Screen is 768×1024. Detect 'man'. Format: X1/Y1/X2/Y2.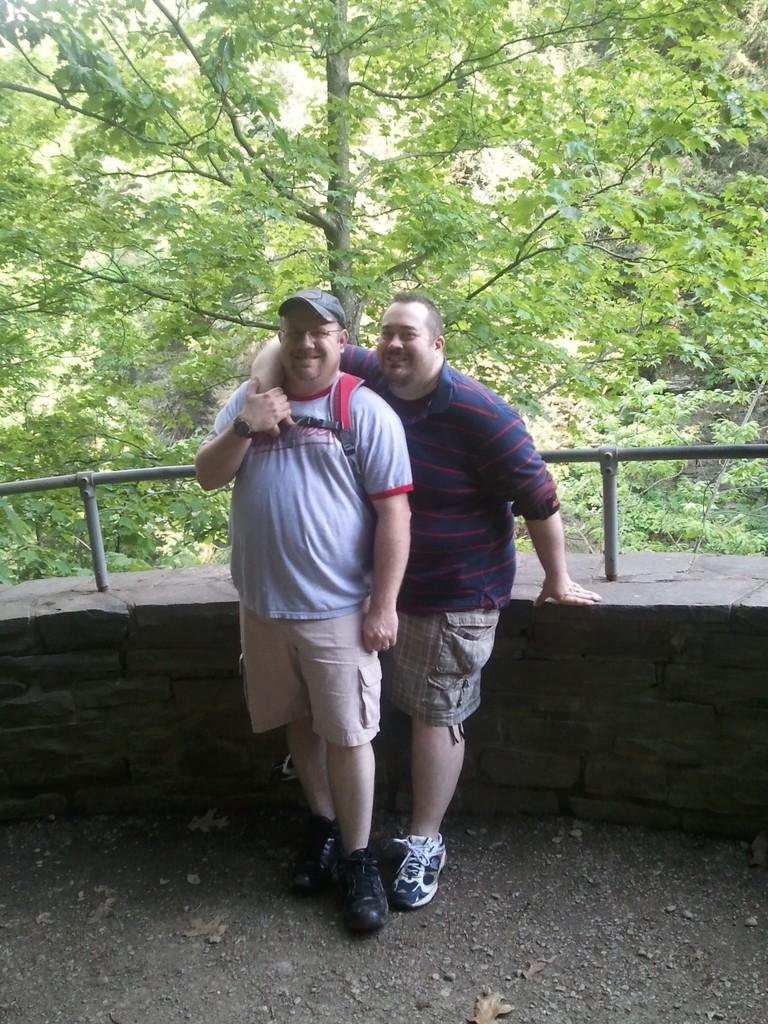
196/283/415/940.
